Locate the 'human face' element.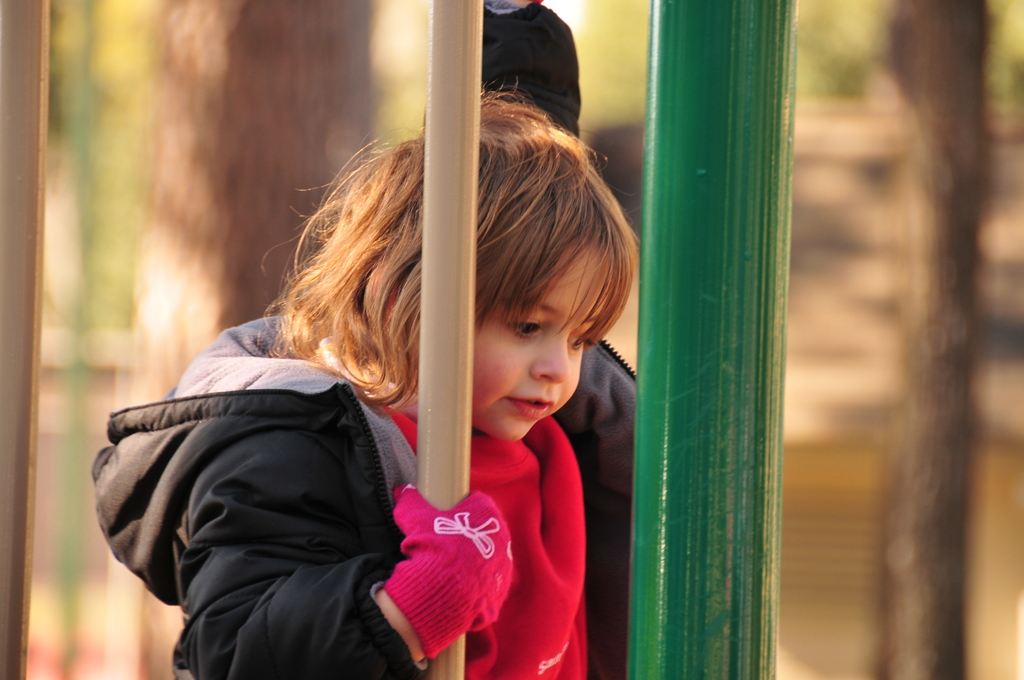
Element bbox: <bbox>459, 232, 596, 453</bbox>.
